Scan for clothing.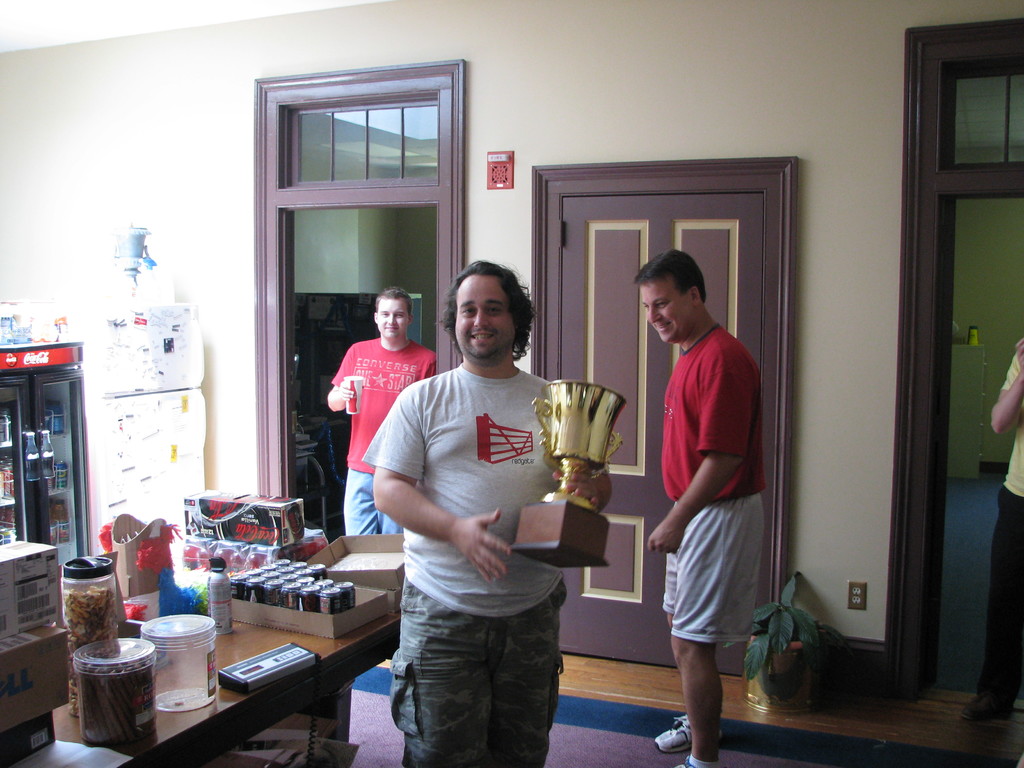
Scan result: 367, 350, 584, 767.
